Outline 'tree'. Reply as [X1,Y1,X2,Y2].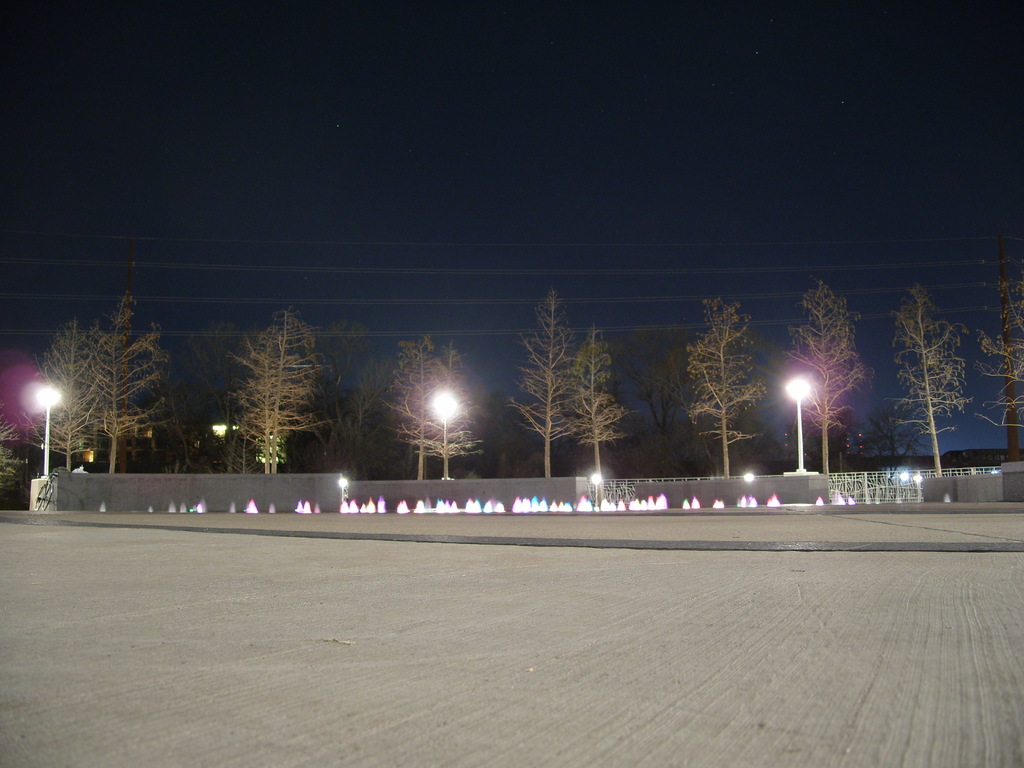
[33,323,107,476].
